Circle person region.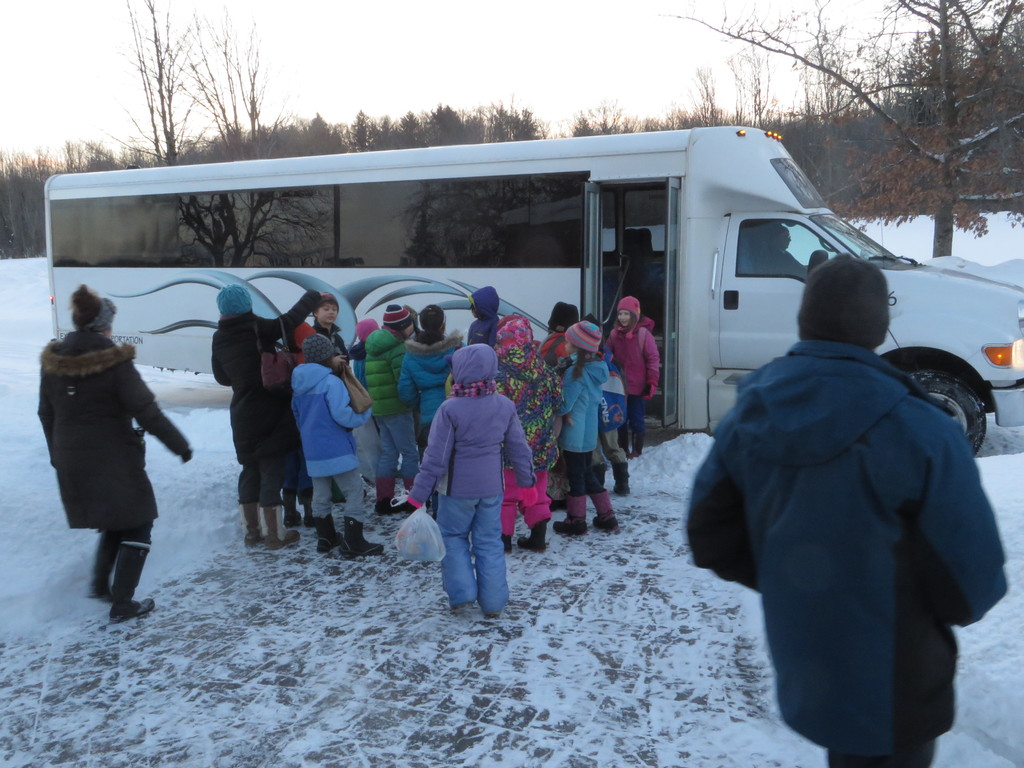
Region: (398,336,540,620).
